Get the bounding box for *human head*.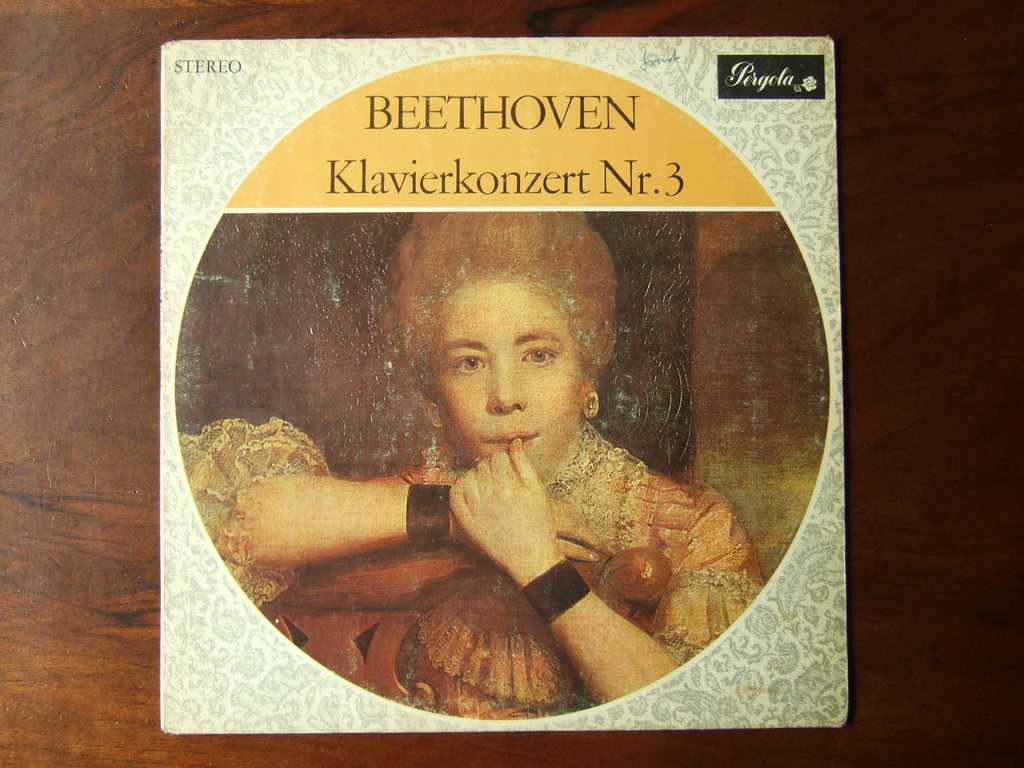
{"x1": 403, "y1": 237, "x2": 610, "y2": 496}.
